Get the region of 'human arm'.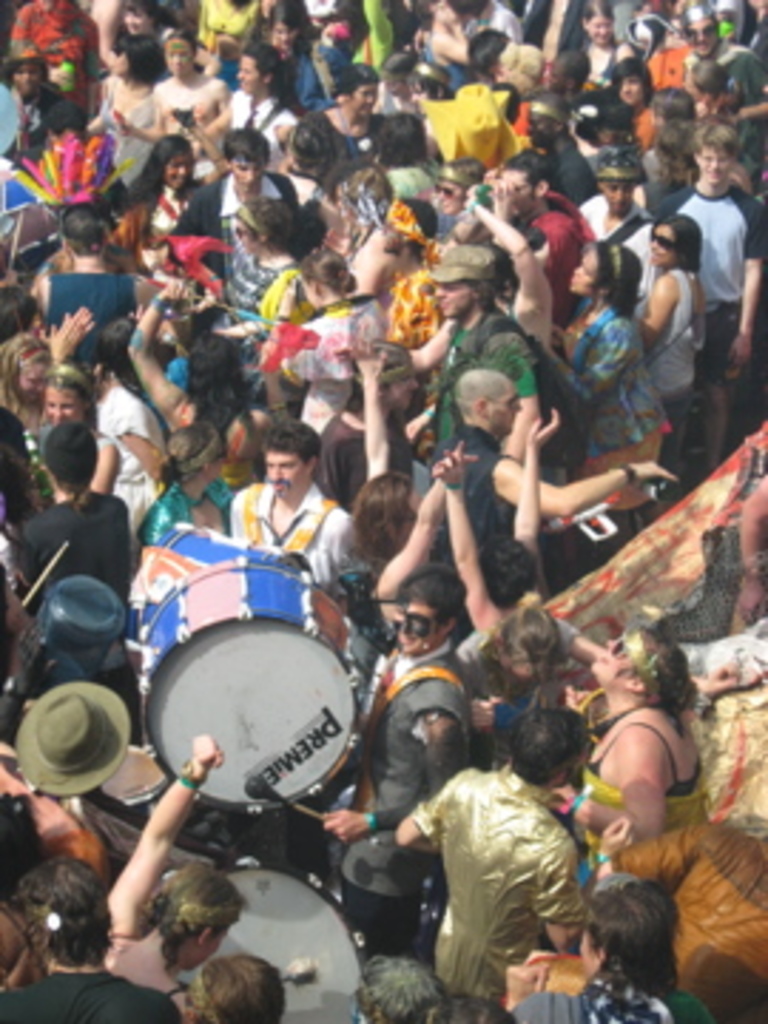
{"left": 94, "top": 0, "right": 119, "bottom": 65}.
